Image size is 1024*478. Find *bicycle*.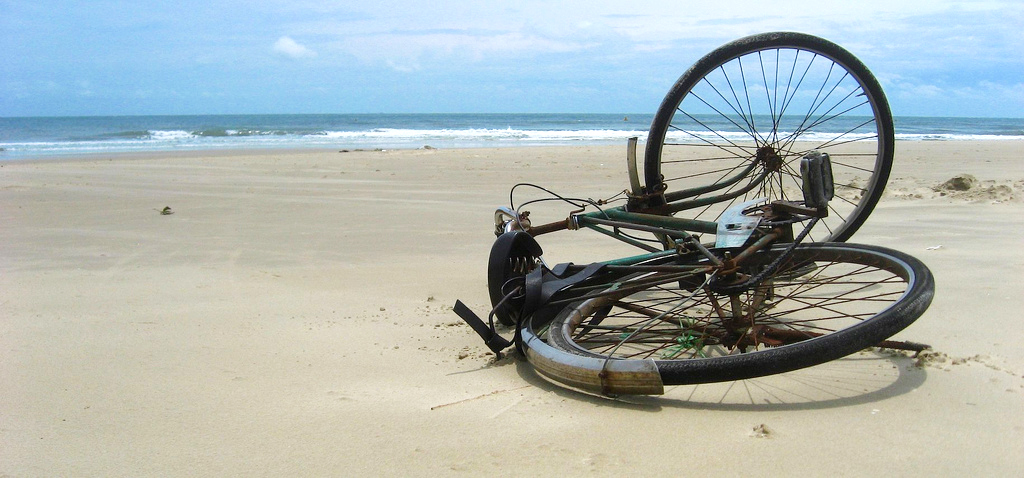
(456,31,935,406).
